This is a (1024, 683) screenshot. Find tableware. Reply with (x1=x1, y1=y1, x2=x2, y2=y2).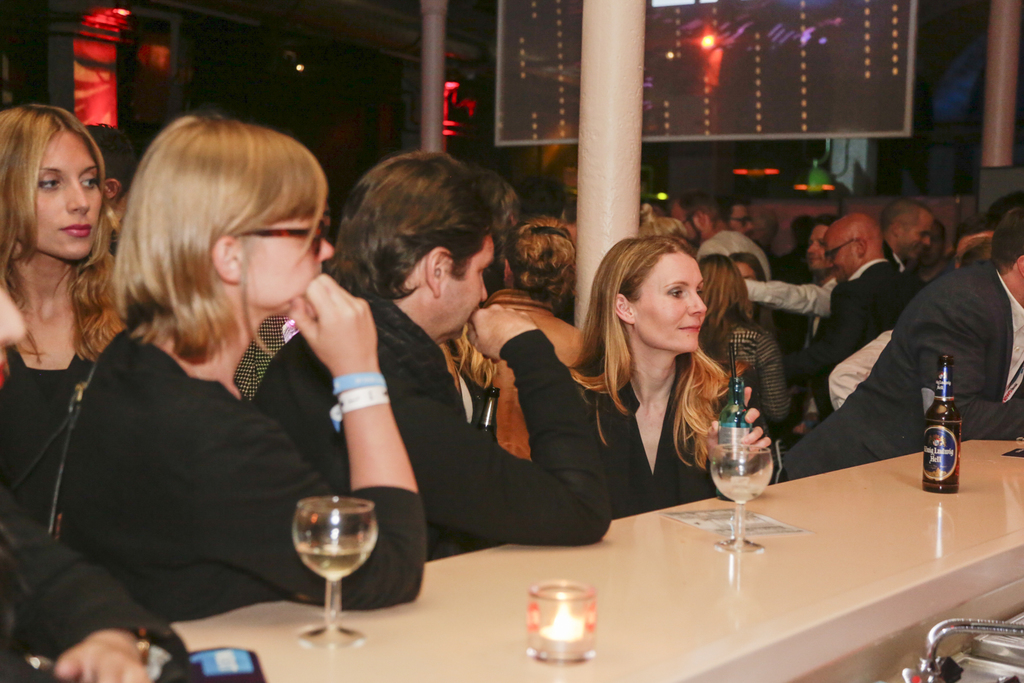
(x1=295, y1=496, x2=377, y2=649).
